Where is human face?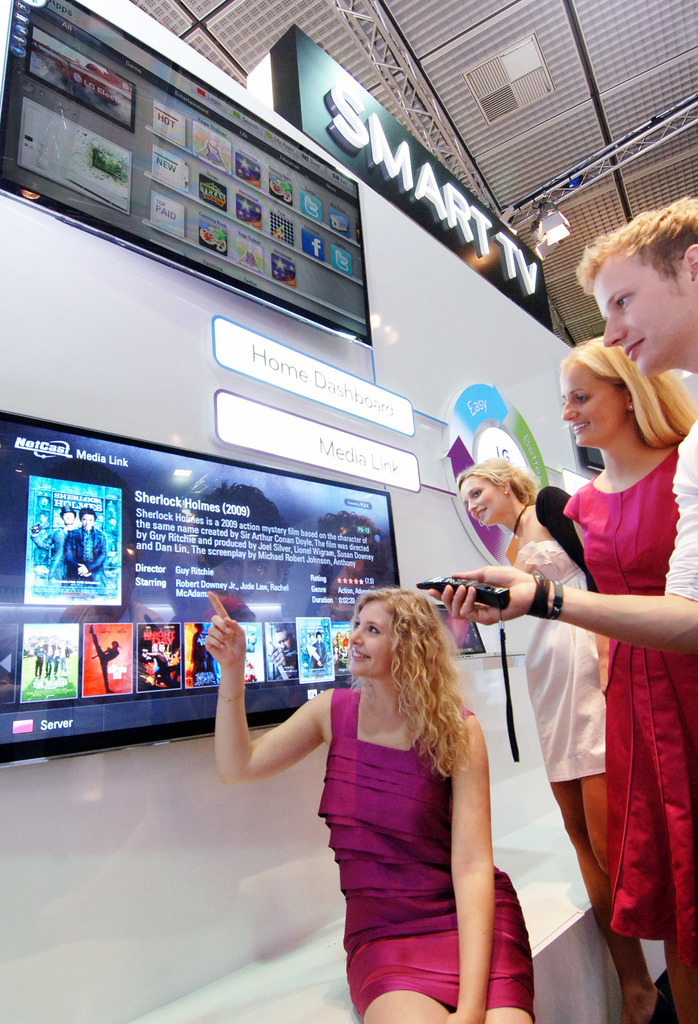
box(352, 601, 396, 673).
